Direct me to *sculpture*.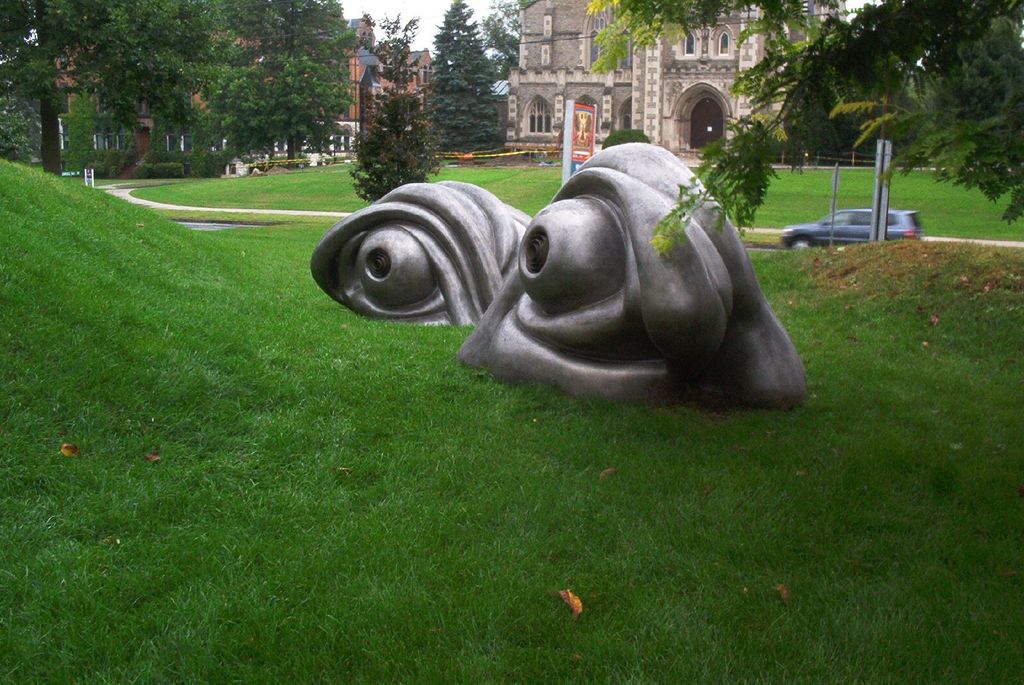
Direction: BBox(305, 169, 530, 327).
